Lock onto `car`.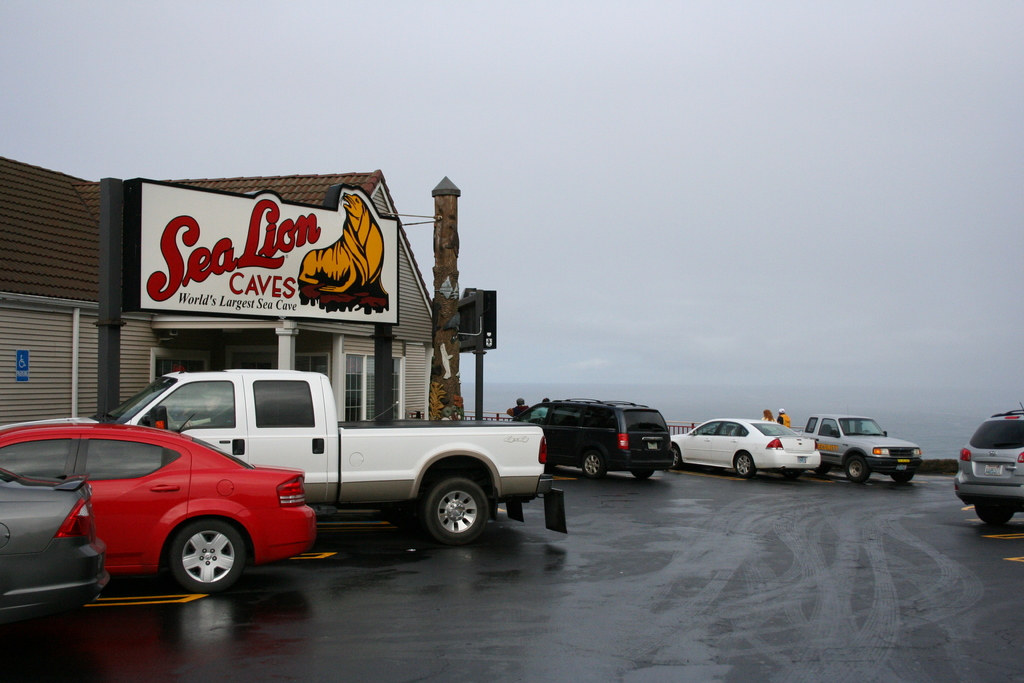
Locked: l=670, t=419, r=821, b=478.
